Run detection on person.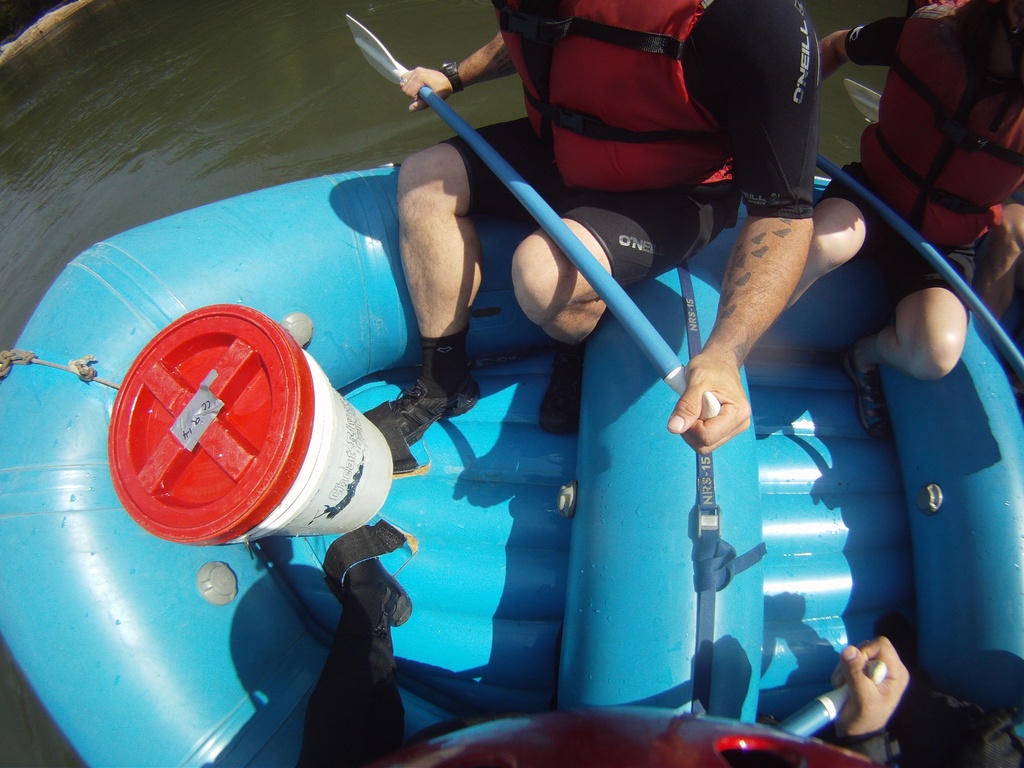
Result: detection(297, 557, 911, 767).
